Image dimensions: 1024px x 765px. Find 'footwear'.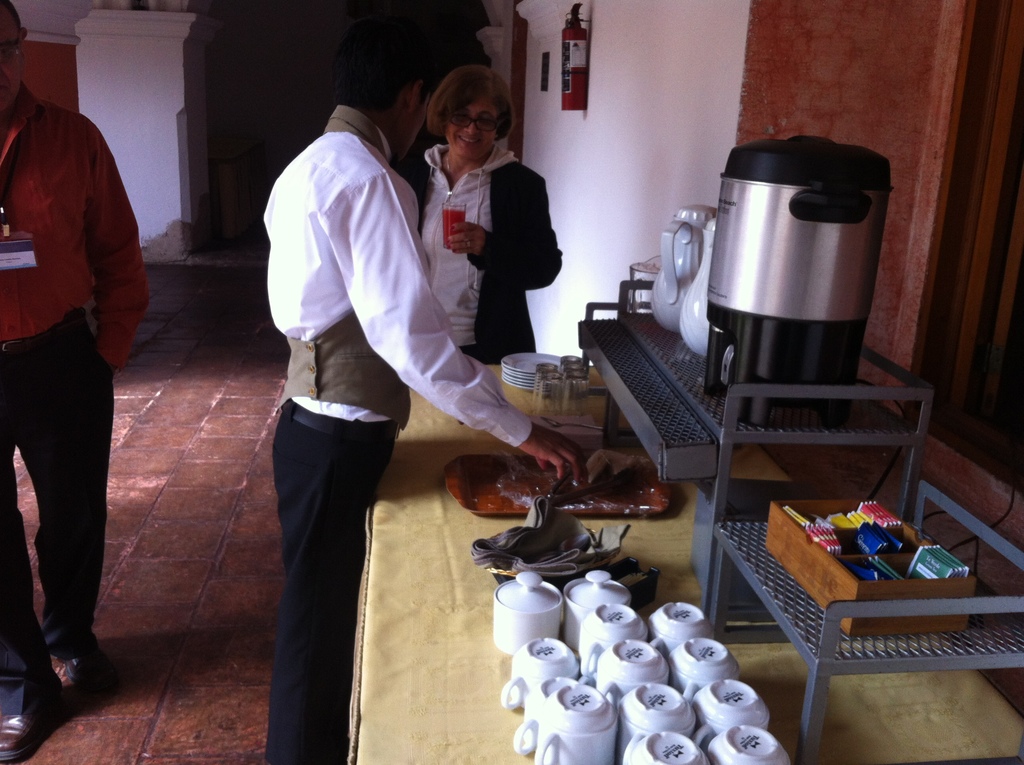
detection(0, 704, 61, 761).
